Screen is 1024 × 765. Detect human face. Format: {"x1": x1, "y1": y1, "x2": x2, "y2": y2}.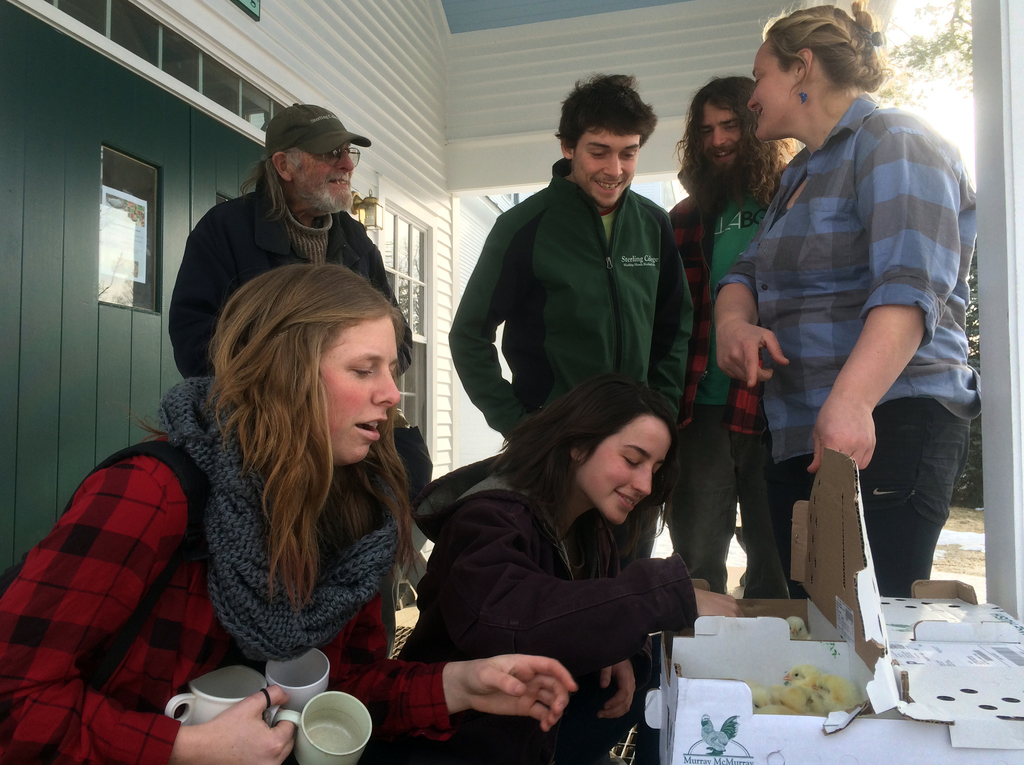
{"x1": 699, "y1": 101, "x2": 742, "y2": 167}.
